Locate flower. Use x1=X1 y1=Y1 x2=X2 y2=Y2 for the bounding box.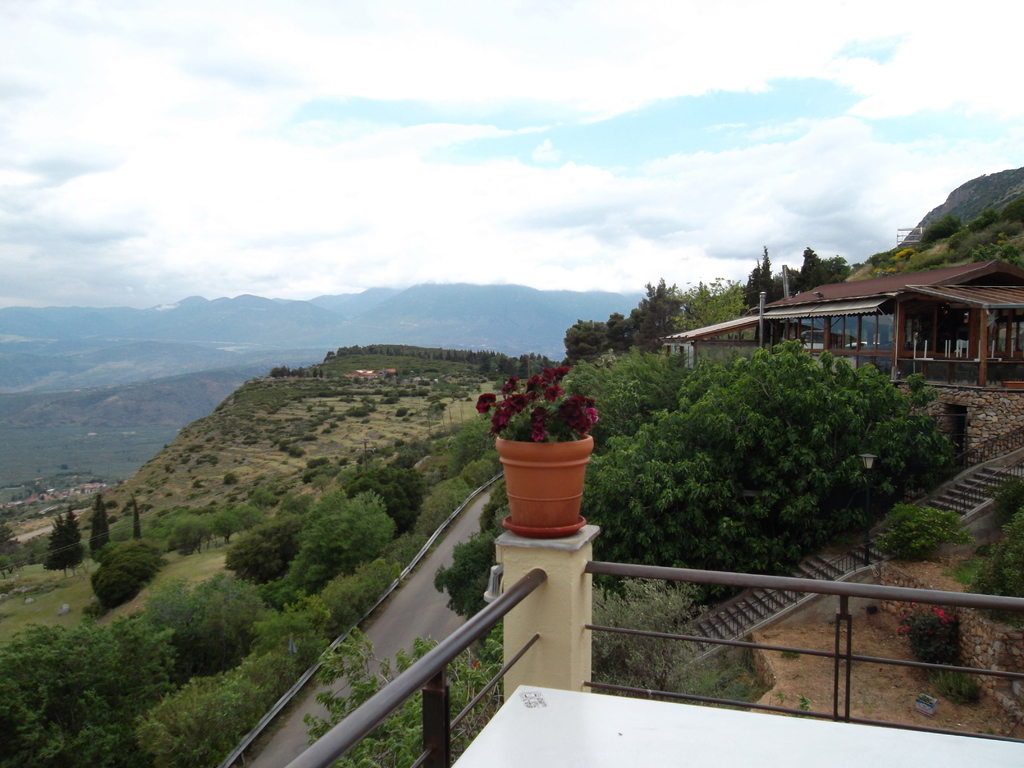
x1=514 y1=378 x2=521 y2=380.
